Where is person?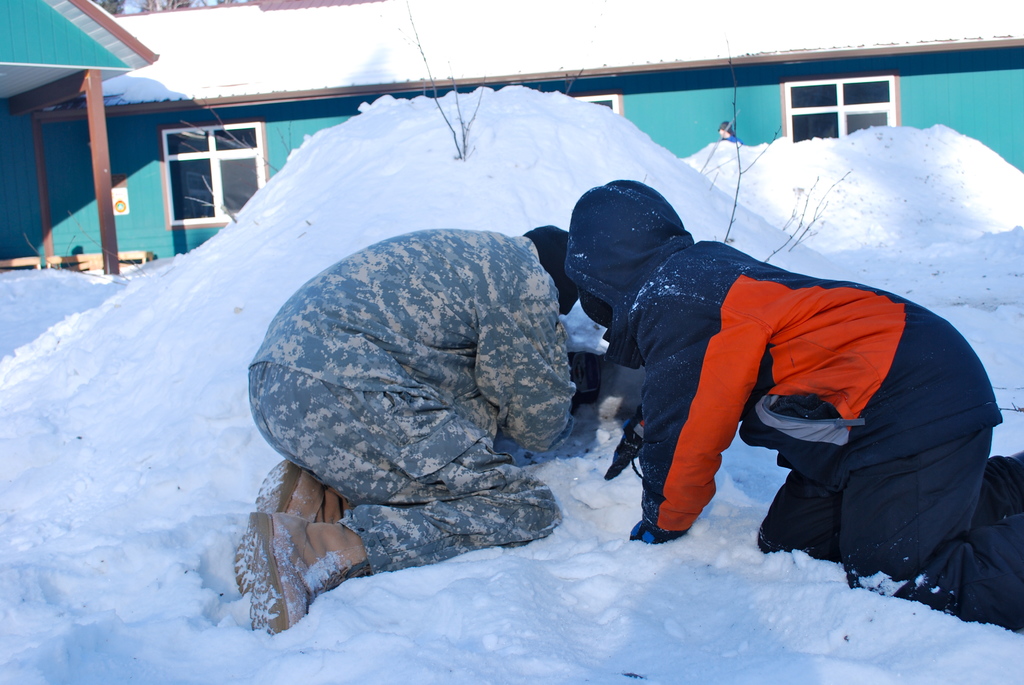
locate(239, 209, 604, 624).
